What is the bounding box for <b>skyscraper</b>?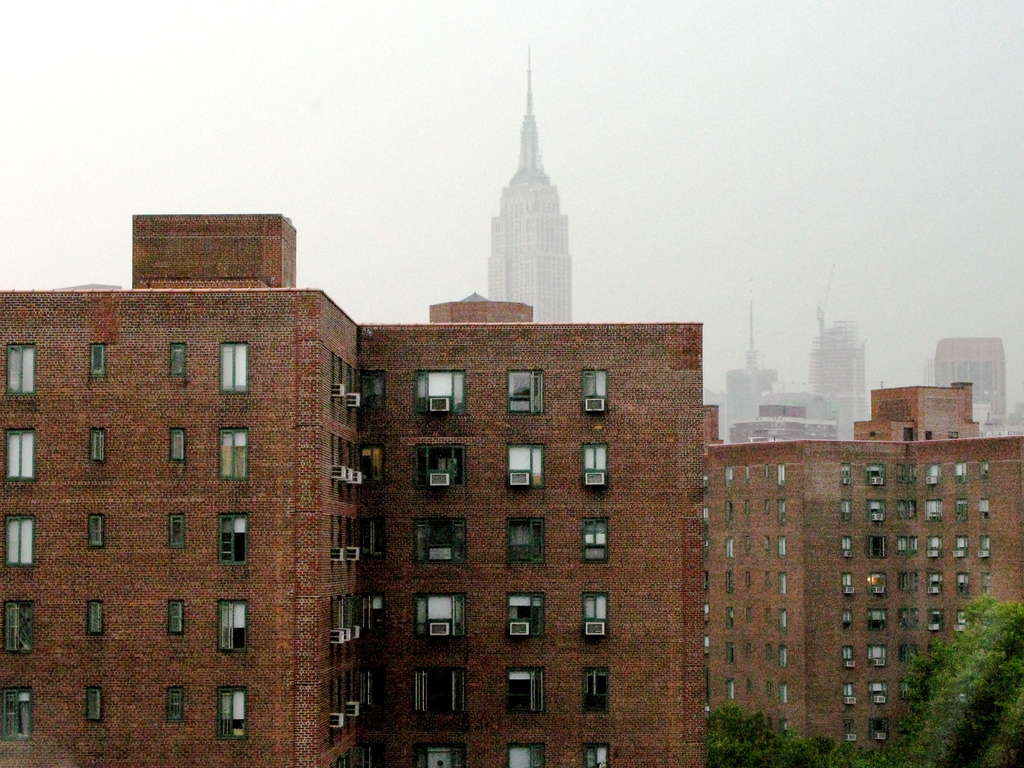
BBox(812, 310, 891, 441).
